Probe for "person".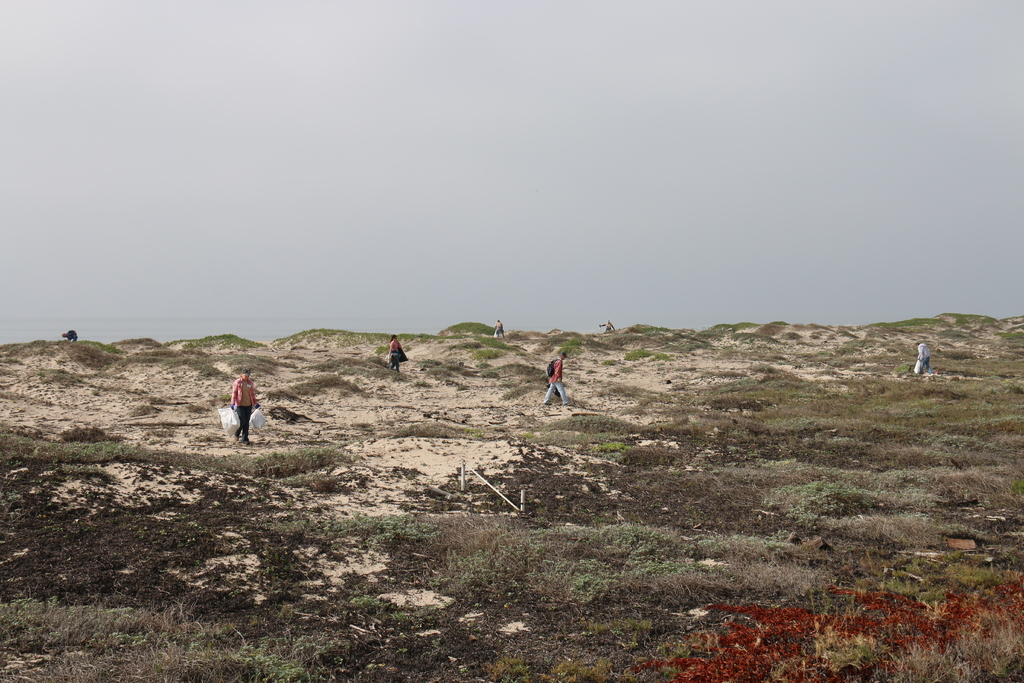
Probe result: {"x1": 915, "y1": 341, "x2": 933, "y2": 374}.
